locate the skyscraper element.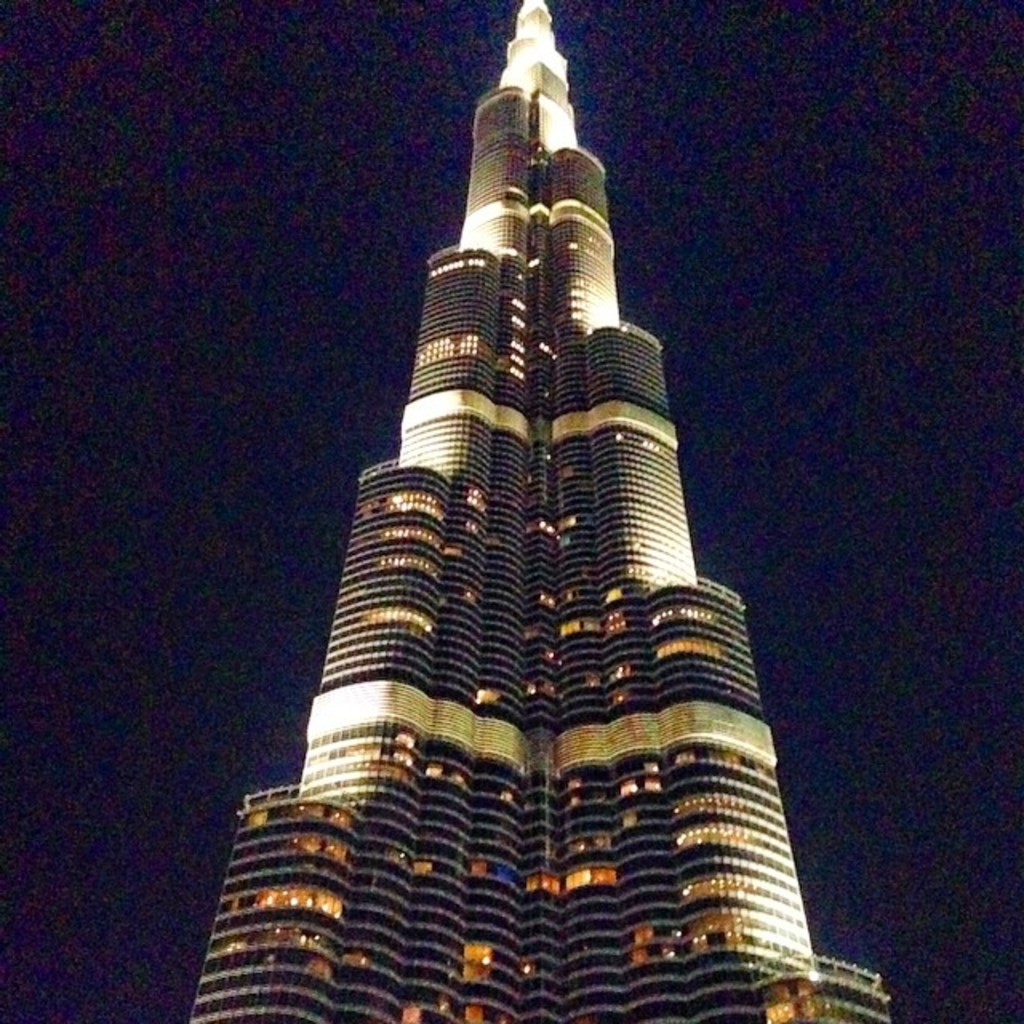
Element bbox: {"left": 182, "top": 0, "right": 894, "bottom": 1022}.
